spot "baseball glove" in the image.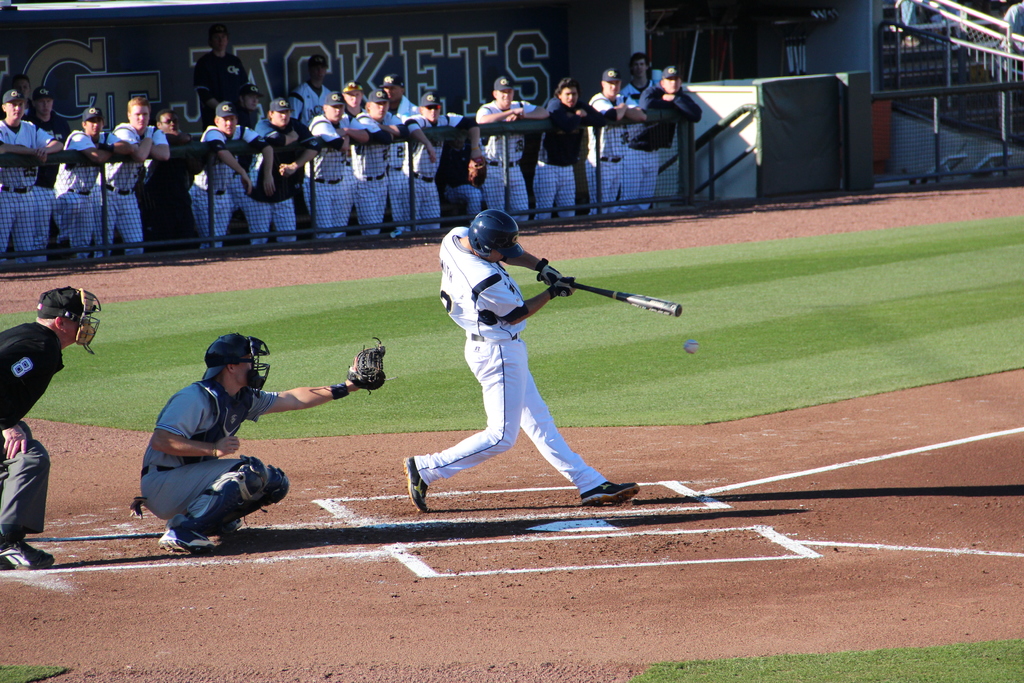
"baseball glove" found at BBox(350, 333, 387, 396).
